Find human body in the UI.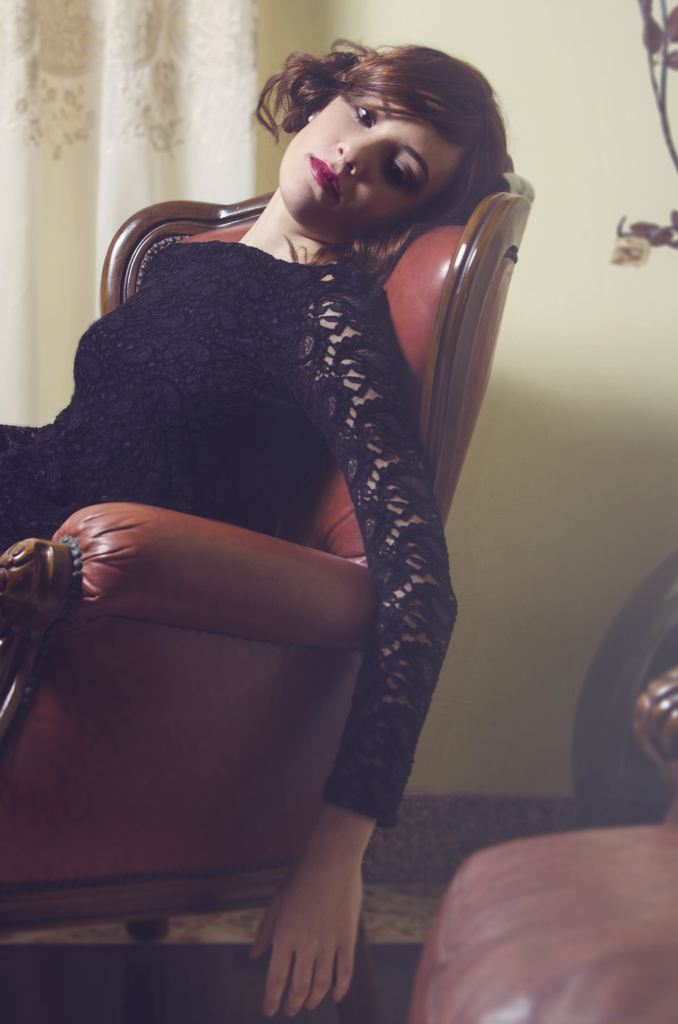
UI element at left=44, top=0, right=497, bottom=934.
